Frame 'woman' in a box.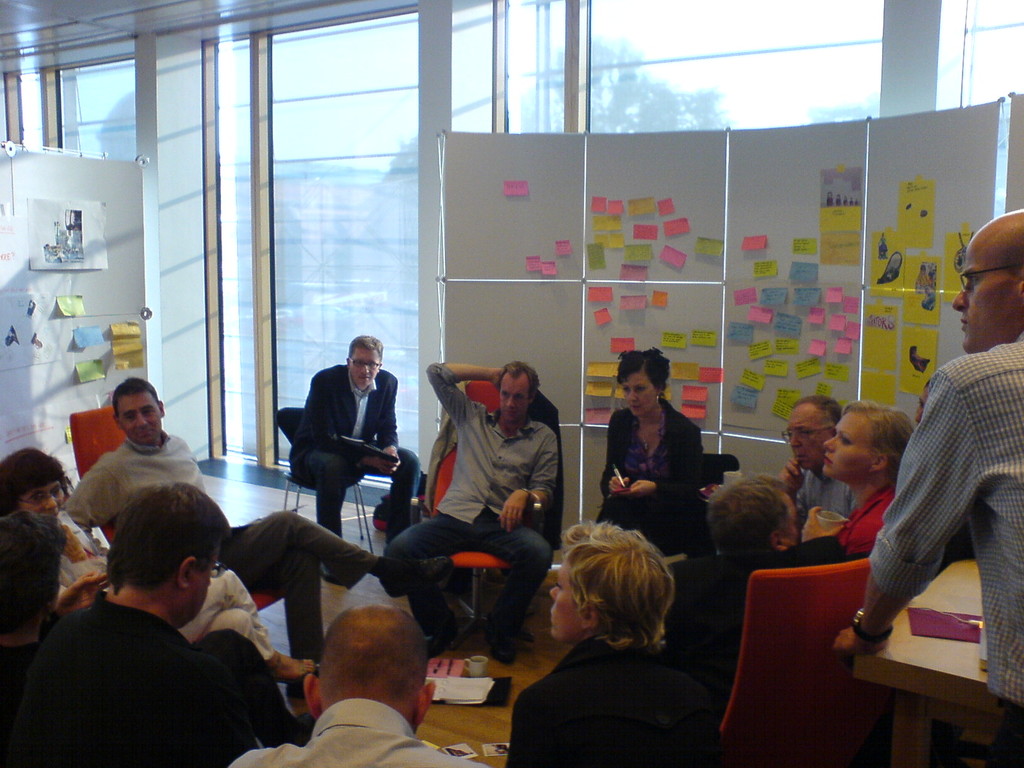
x1=802, y1=397, x2=914, y2=561.
